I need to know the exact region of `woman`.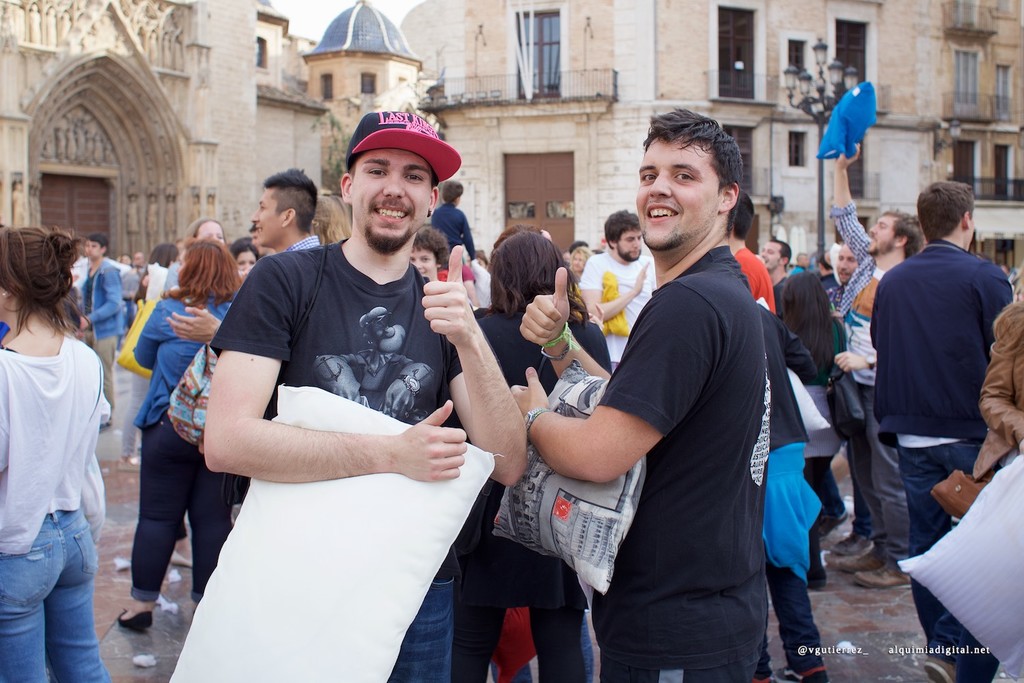
Region: Rect(313, 193, 350, 247).
